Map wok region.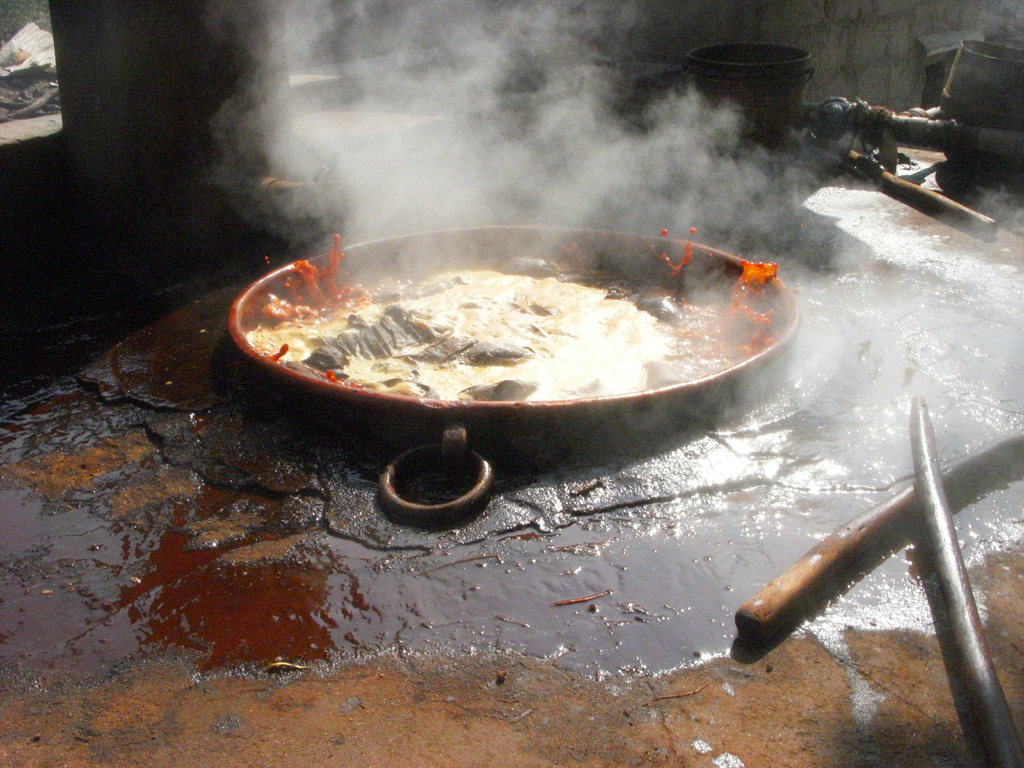
Mapped to region(206, 191, 813, 513).
